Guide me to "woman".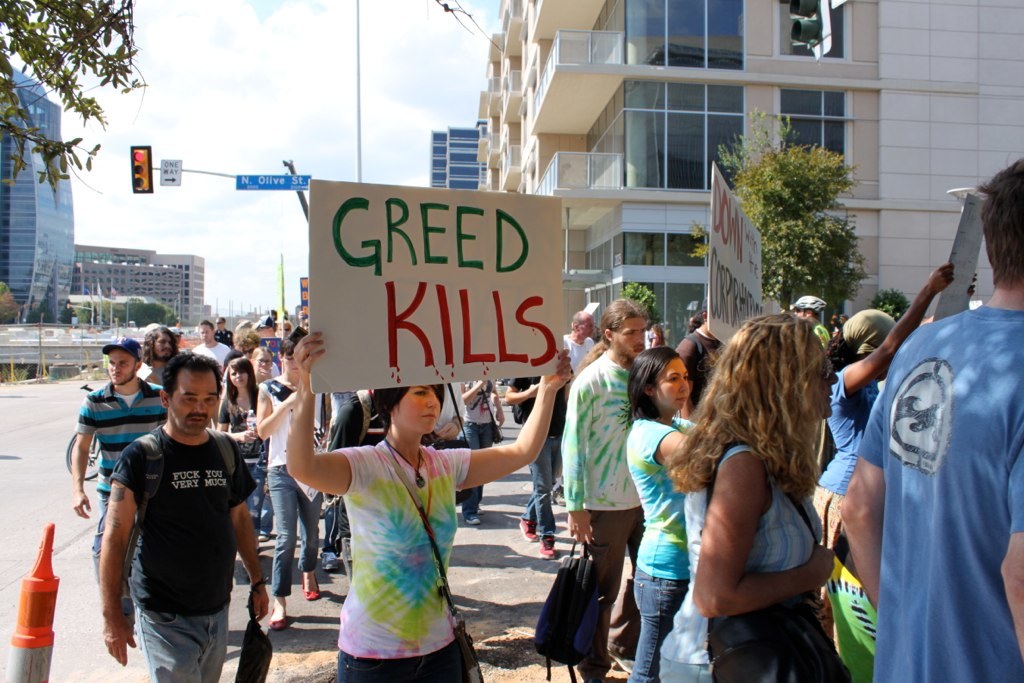
Guidance: bbox=(622, 343, 692, 682).
